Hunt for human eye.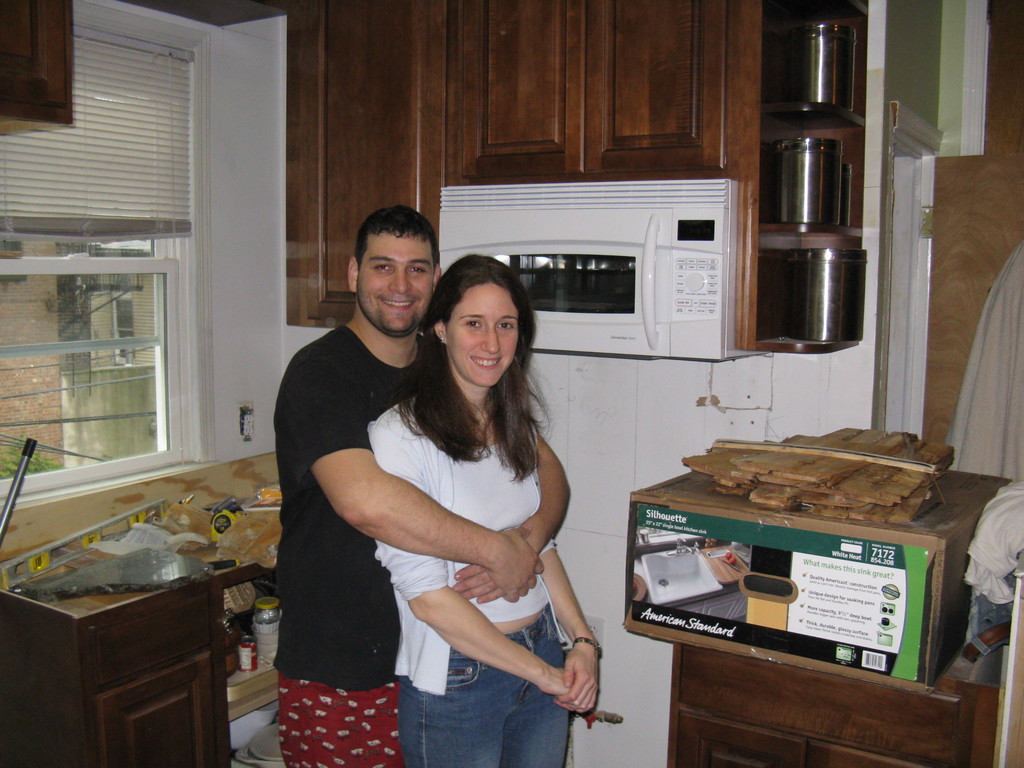
Hunted down at (464, 315, 485, 328).
